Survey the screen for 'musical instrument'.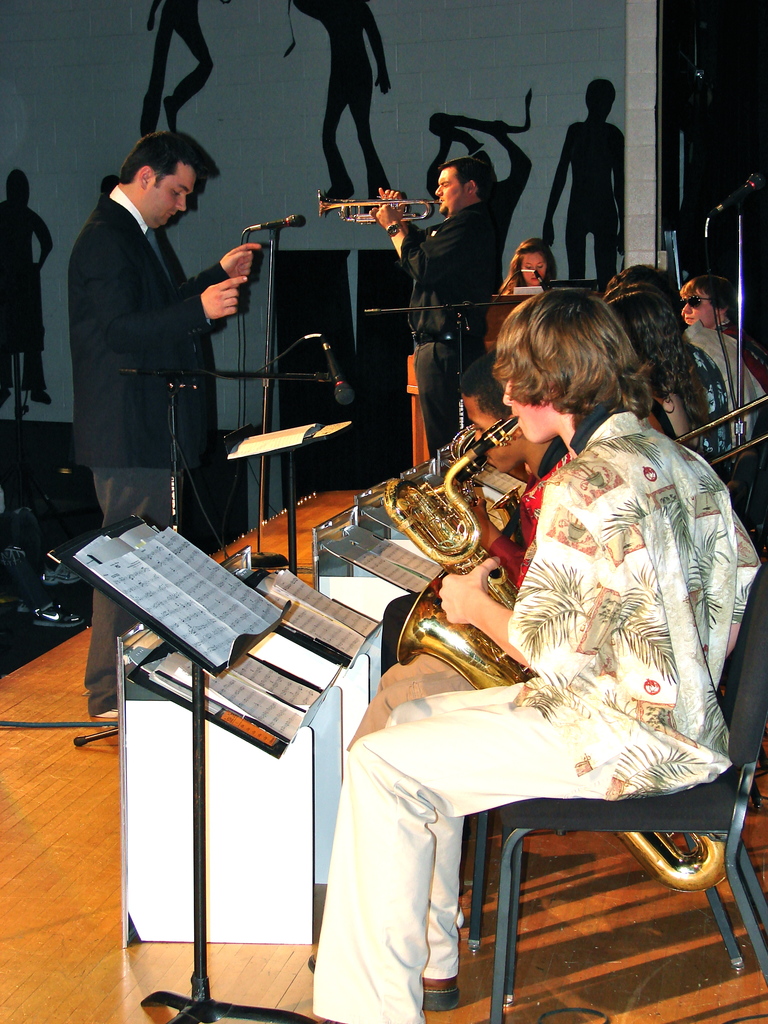
Survey found: box(383, 413, 726, 893).
